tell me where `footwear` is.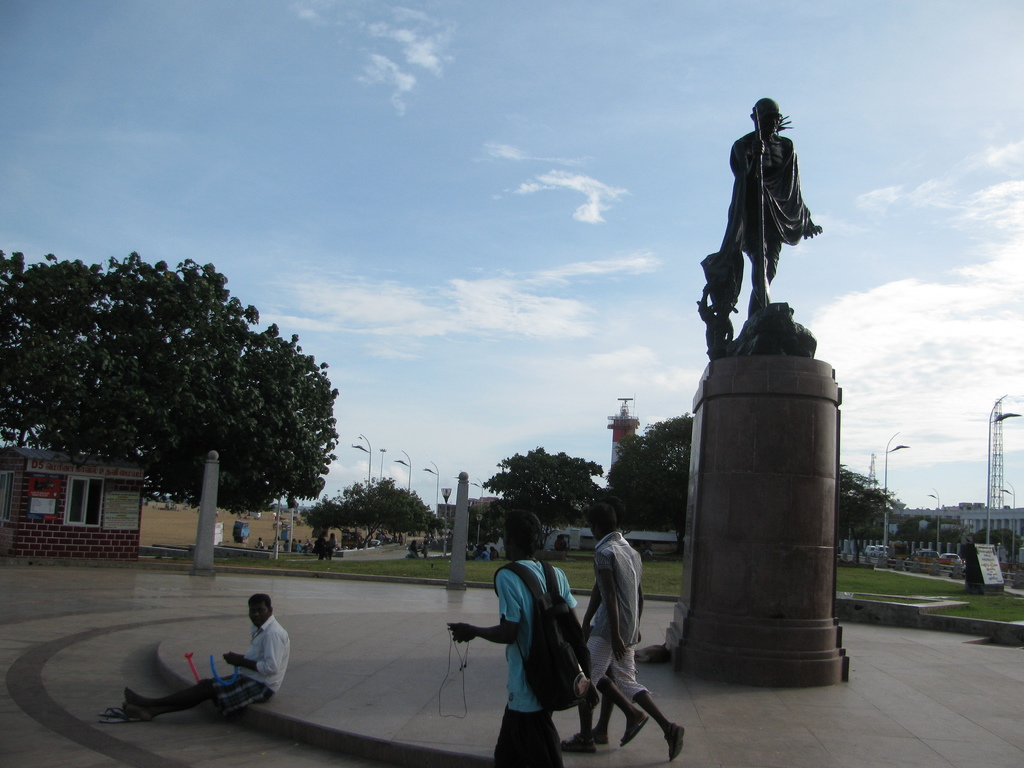
`footwear` is at (662,724,683,762).
